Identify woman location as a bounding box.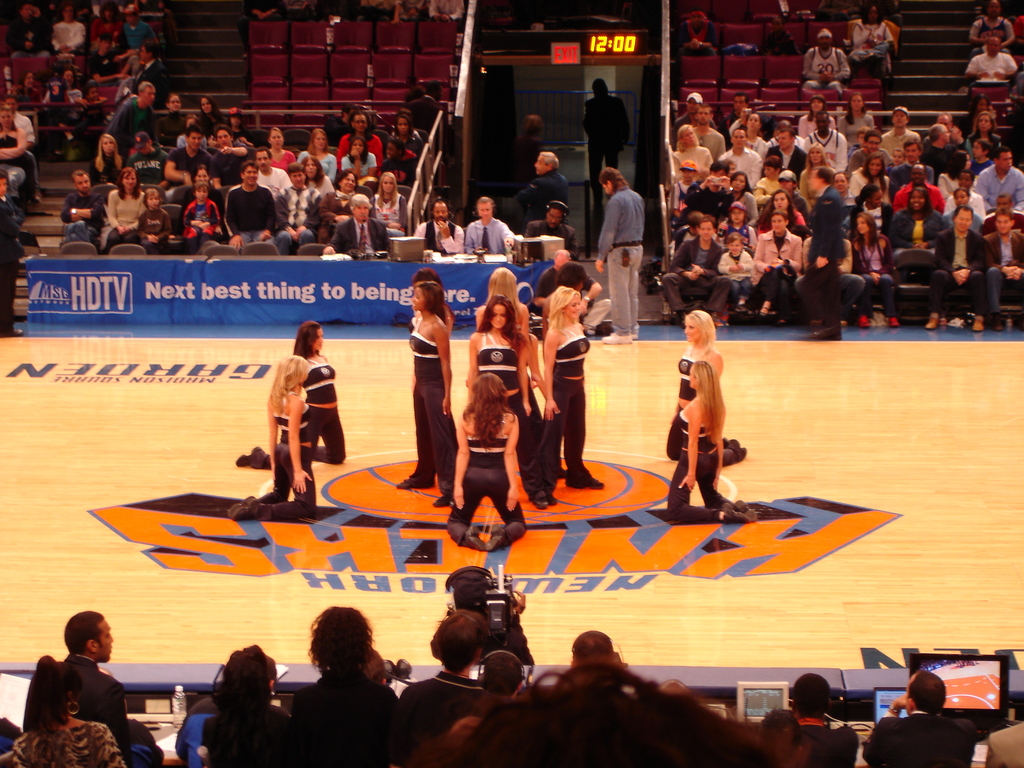
pyautogui.locateOnScreen(443, 368, 527, 549).
